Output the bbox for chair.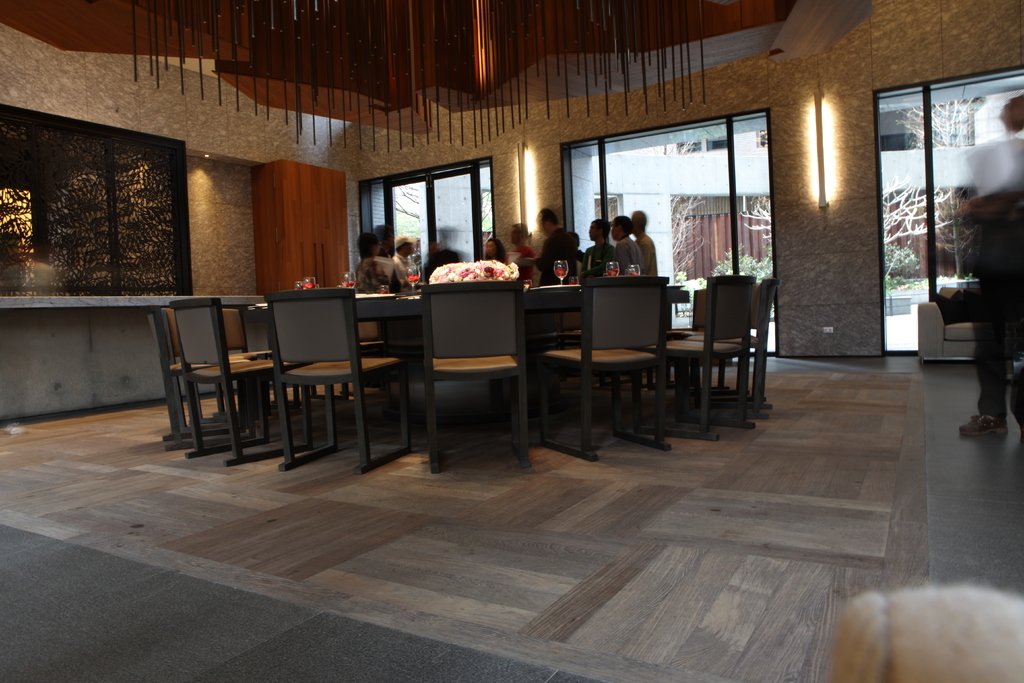
<box>264,289,415,472</box>.
